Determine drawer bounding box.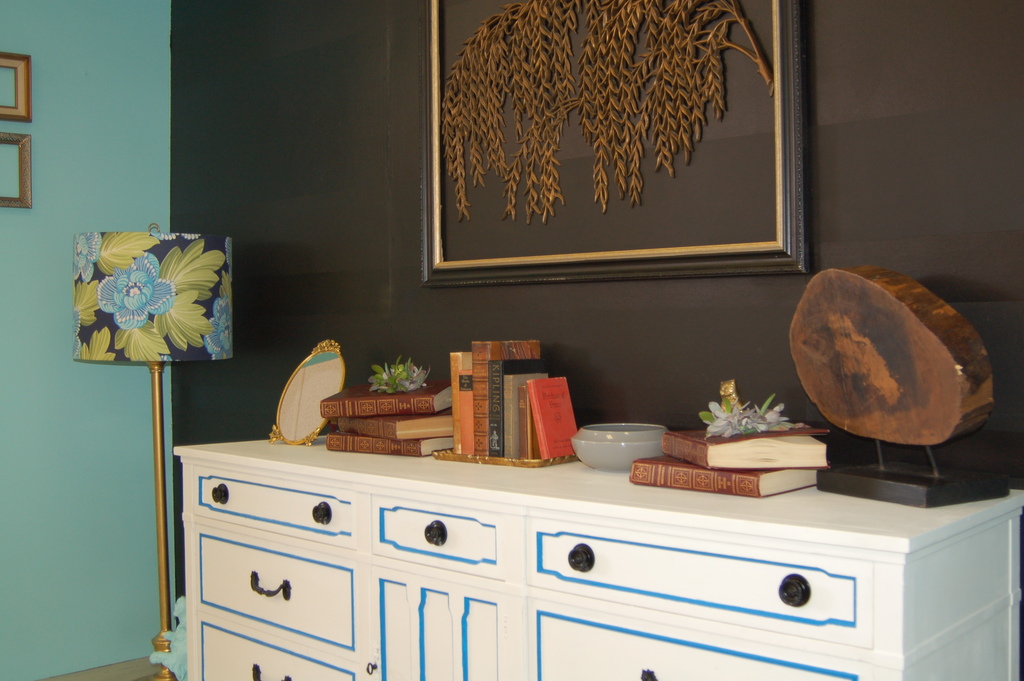
Determined: region(366, 496, 512, 570).
